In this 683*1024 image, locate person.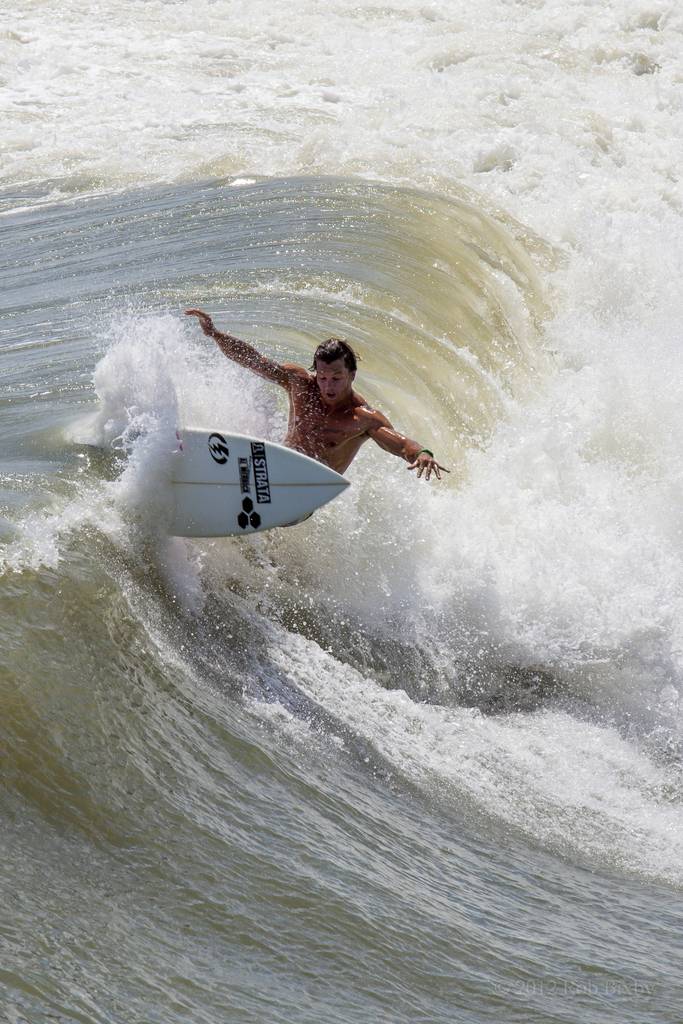
Bounding box: crop(186, 311, 471, 486).
